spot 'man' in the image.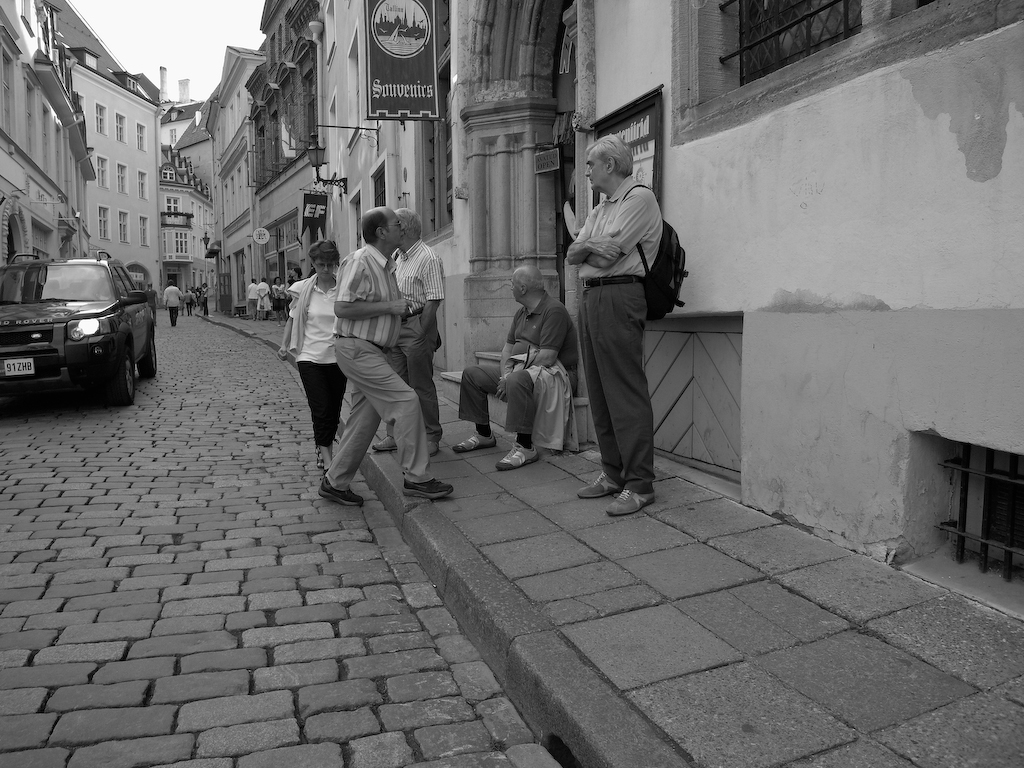
'man' found at <bbox>144, 279, 157, 325</bbox>.
